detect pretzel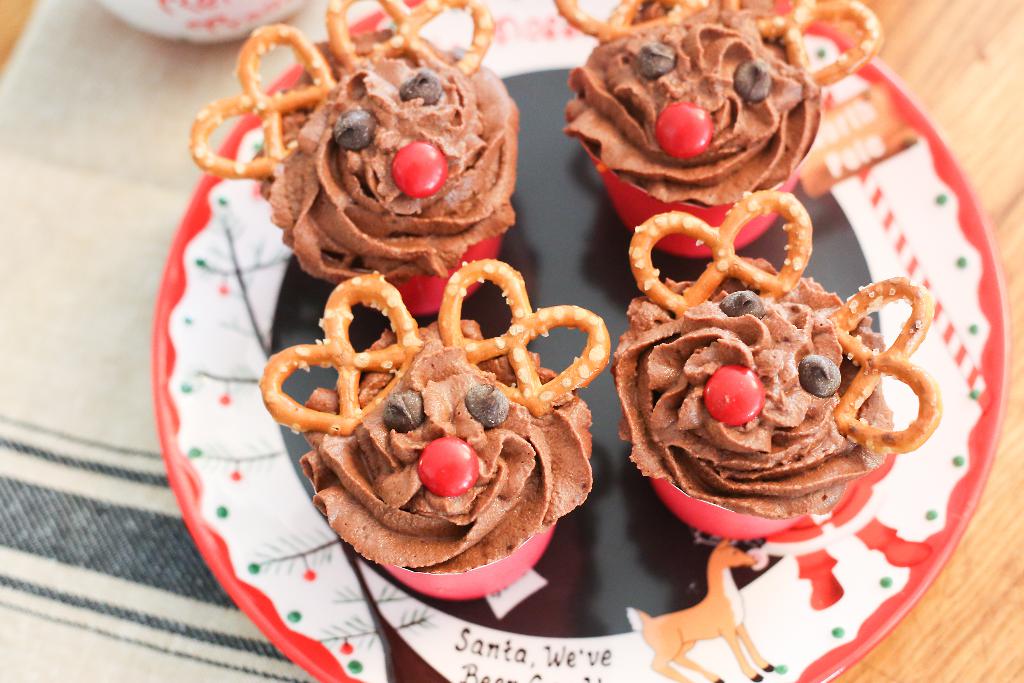
l=439, t=257, r=608, b=413
